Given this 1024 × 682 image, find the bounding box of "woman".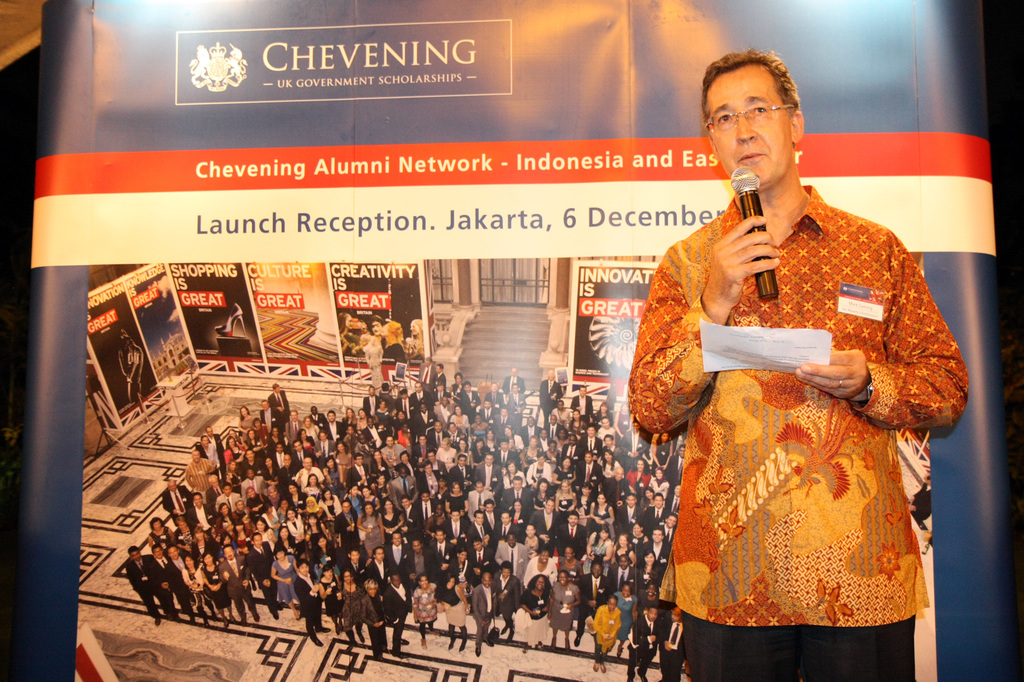
412,573,437,649.
